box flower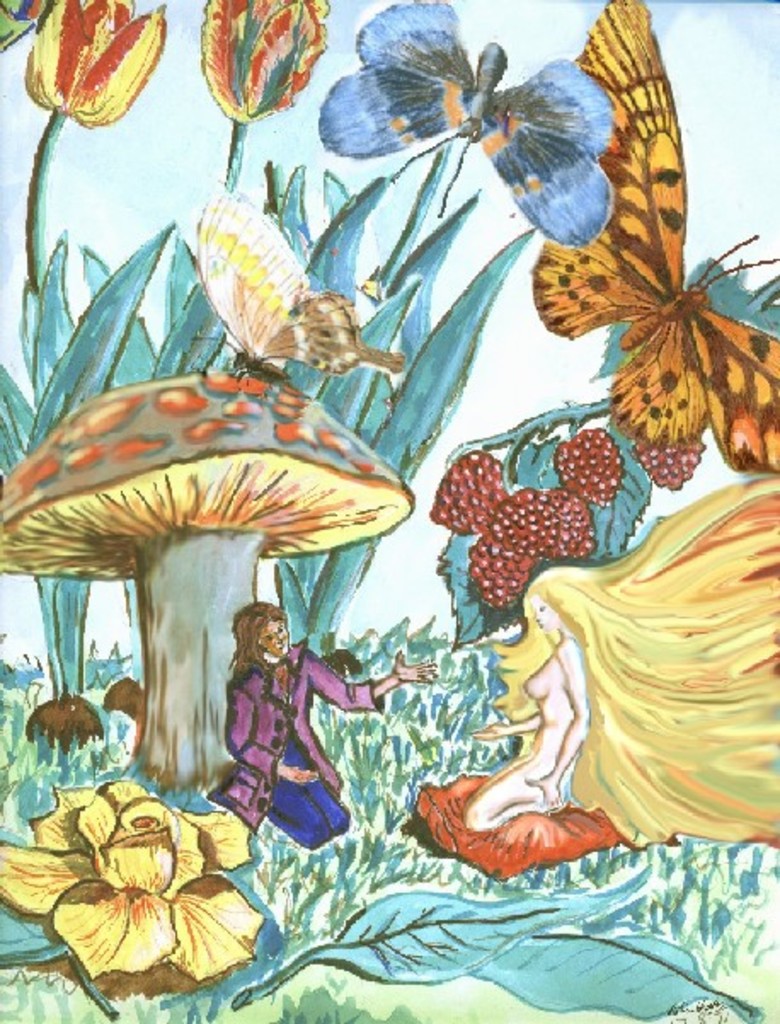
32, 772, 272, 983
